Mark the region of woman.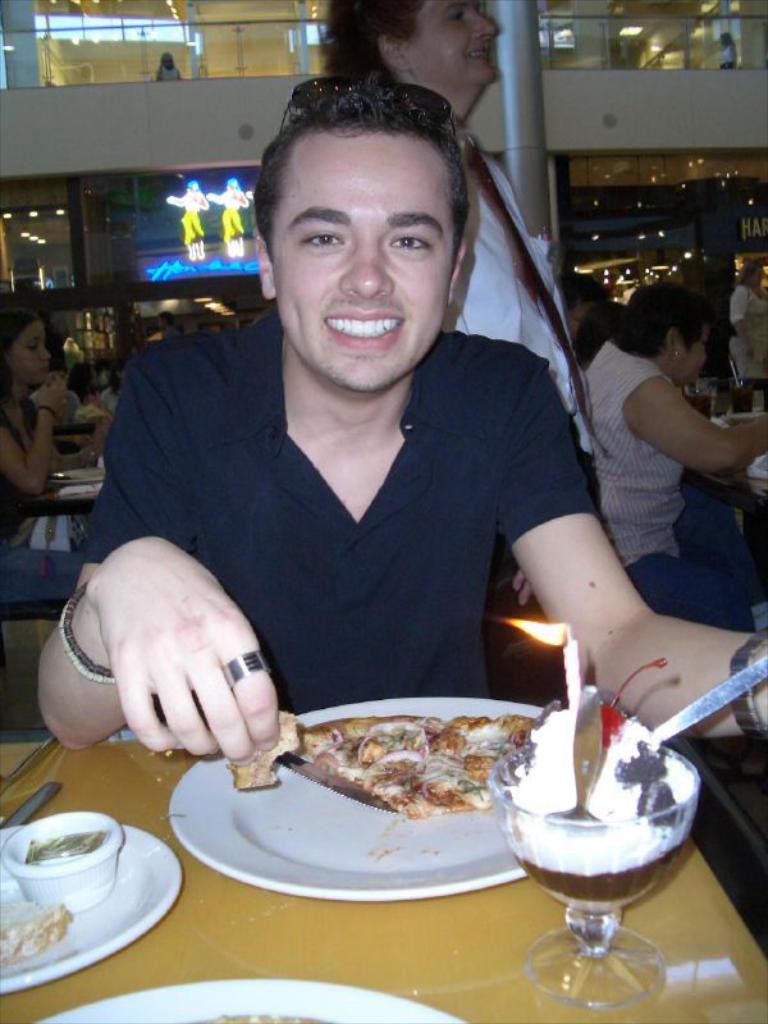
Region: [x1=0, y1=300, x2=113, y2=520].
